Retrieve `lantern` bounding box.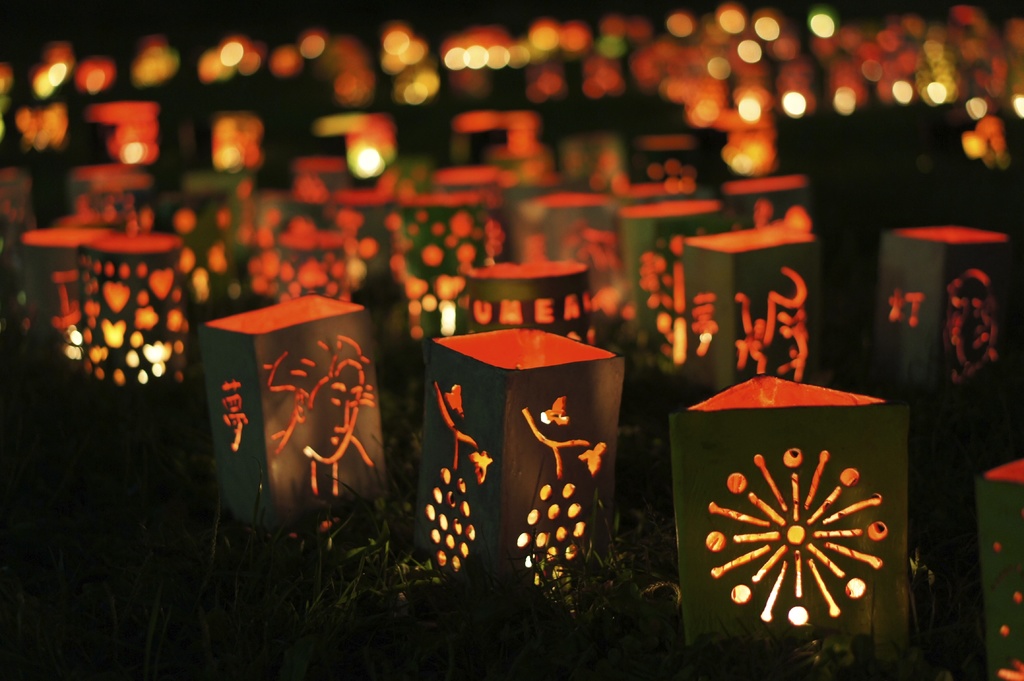
Bounding box: box=[508, 193, 626, 349].
